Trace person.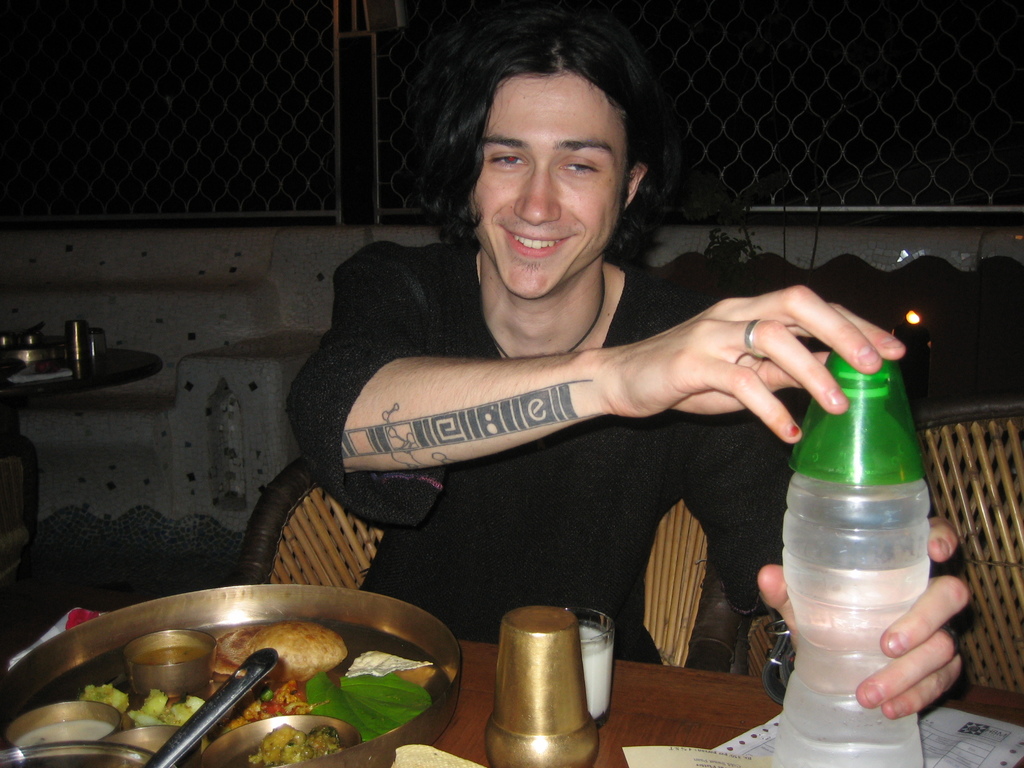
Traced to {"left": 298, "top": 59, "right": 894, "bottom": 697}.
